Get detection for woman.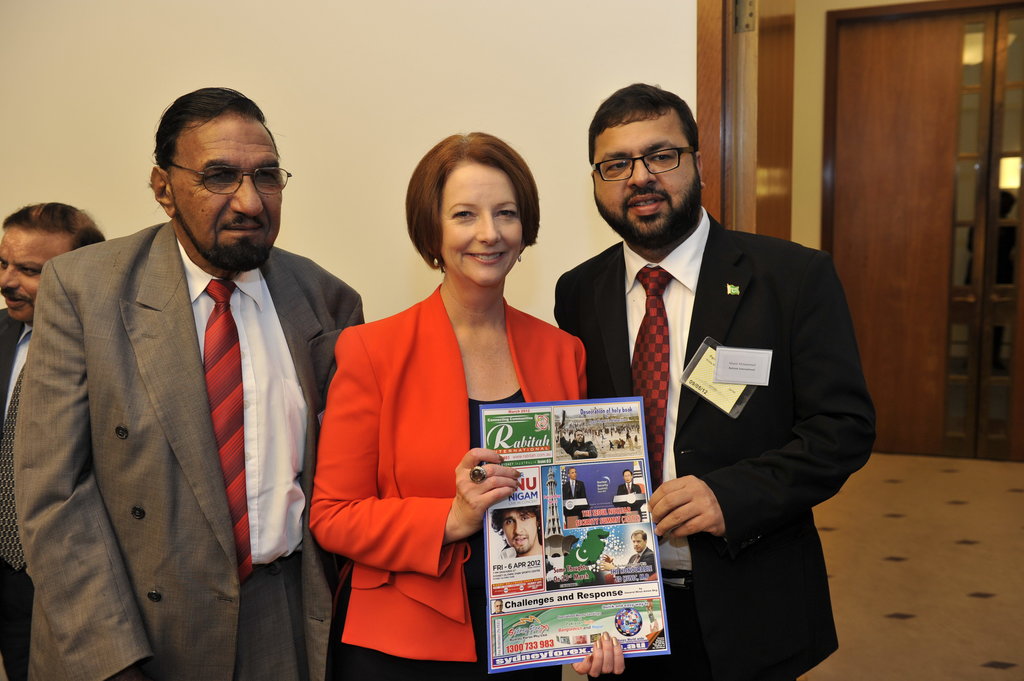
Detection: 309,130,628,680.
